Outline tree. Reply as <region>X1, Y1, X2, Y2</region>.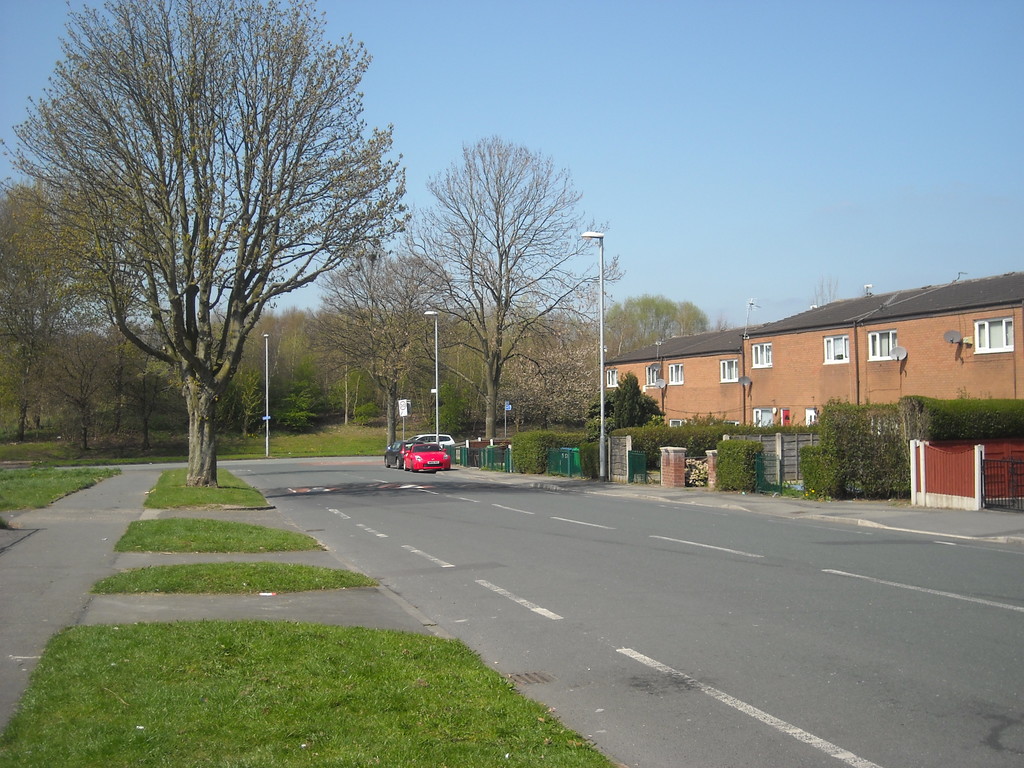
<region>220, 346, 257, 438</region>.
